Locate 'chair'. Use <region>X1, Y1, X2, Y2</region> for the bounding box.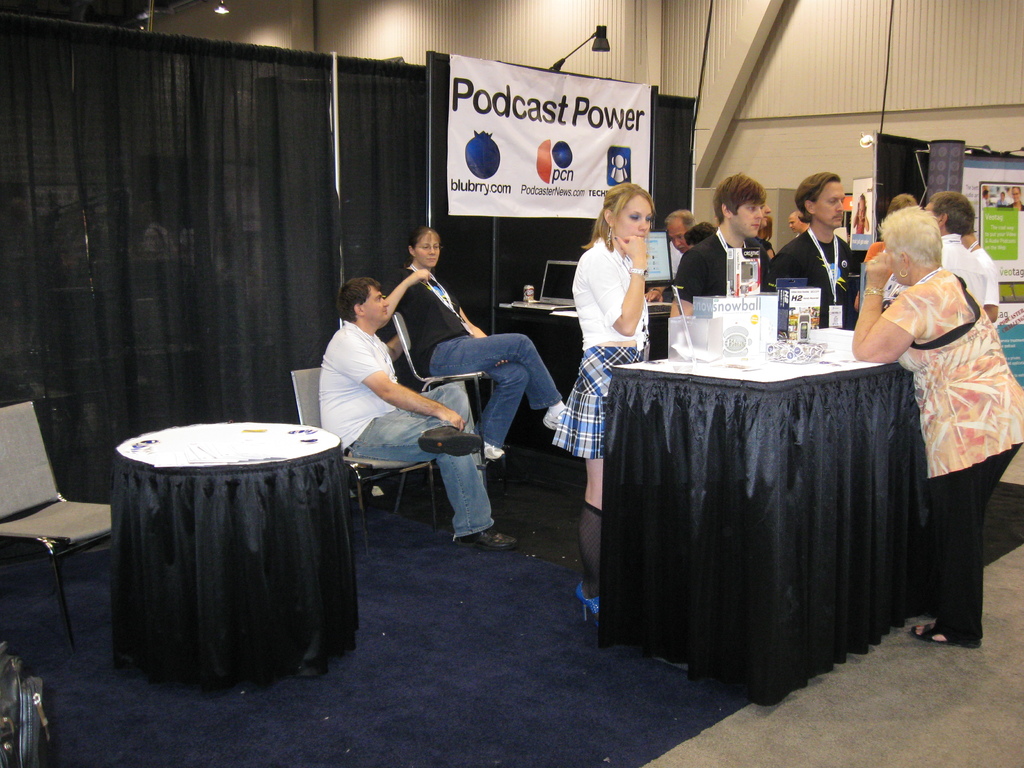
<region>0, 405, 111, 646</region>.
